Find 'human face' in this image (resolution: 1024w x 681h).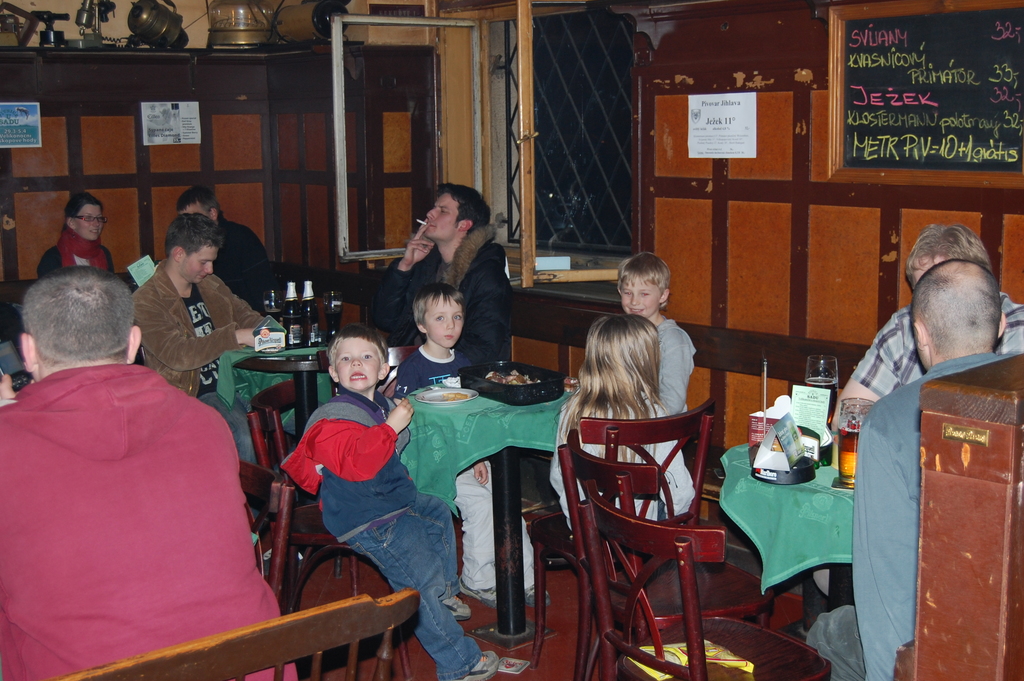
{"left": 77, "top": 203, "right": 104, "bottom": 240}.
